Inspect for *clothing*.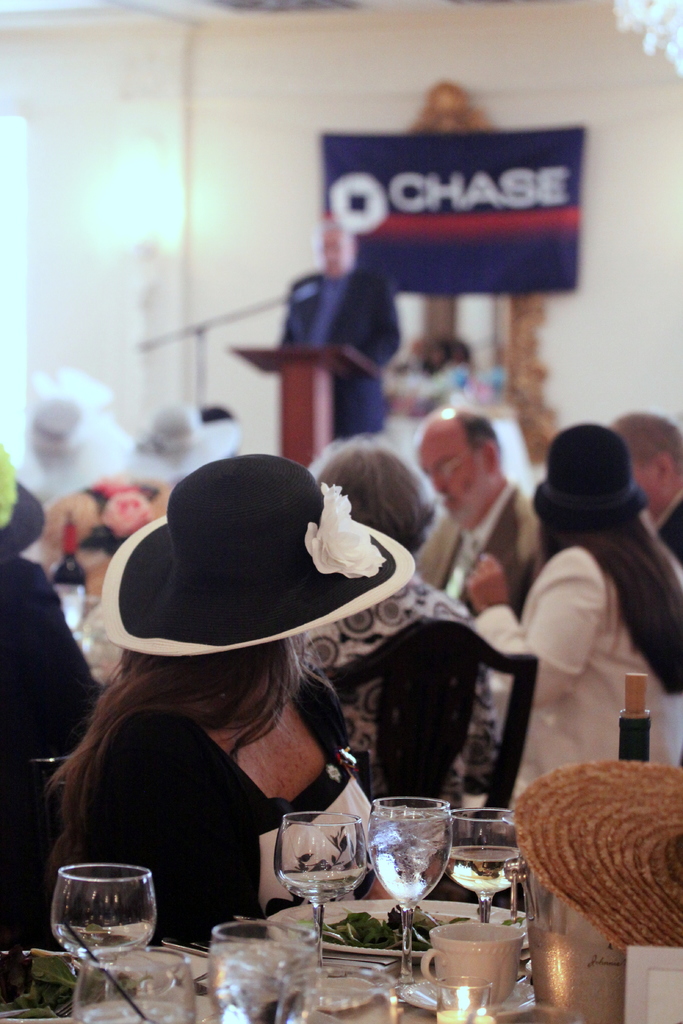
Inspection: l=477, t=547, r=682, b=916.
